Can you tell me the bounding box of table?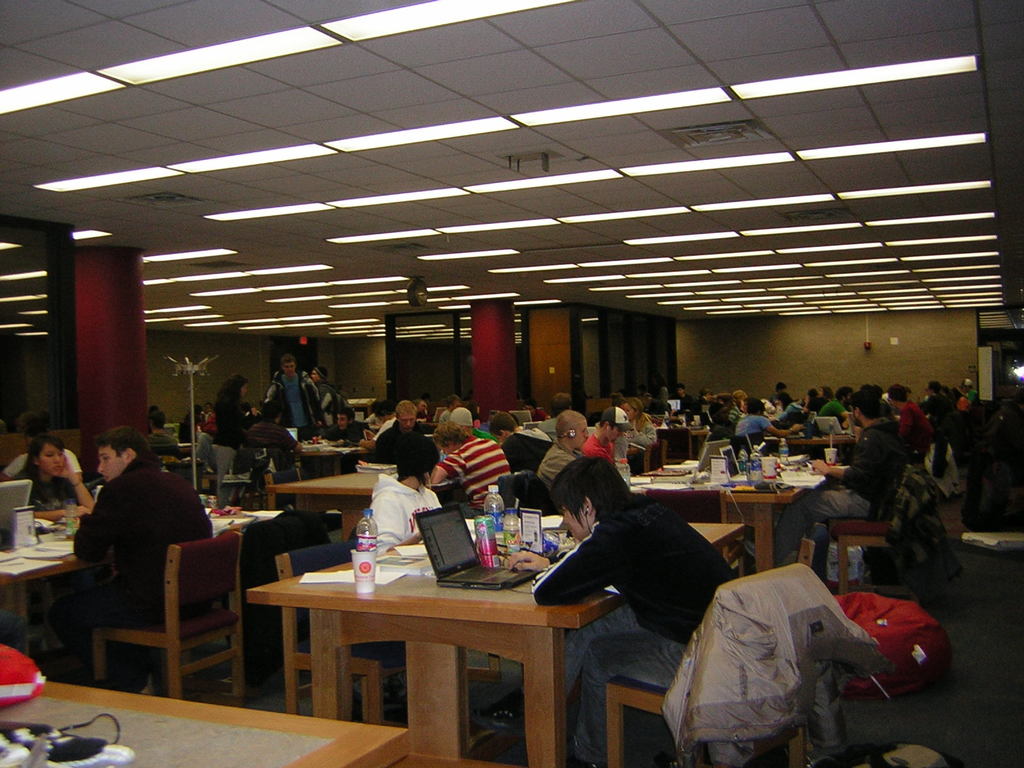
262, 467, 462, 534.
